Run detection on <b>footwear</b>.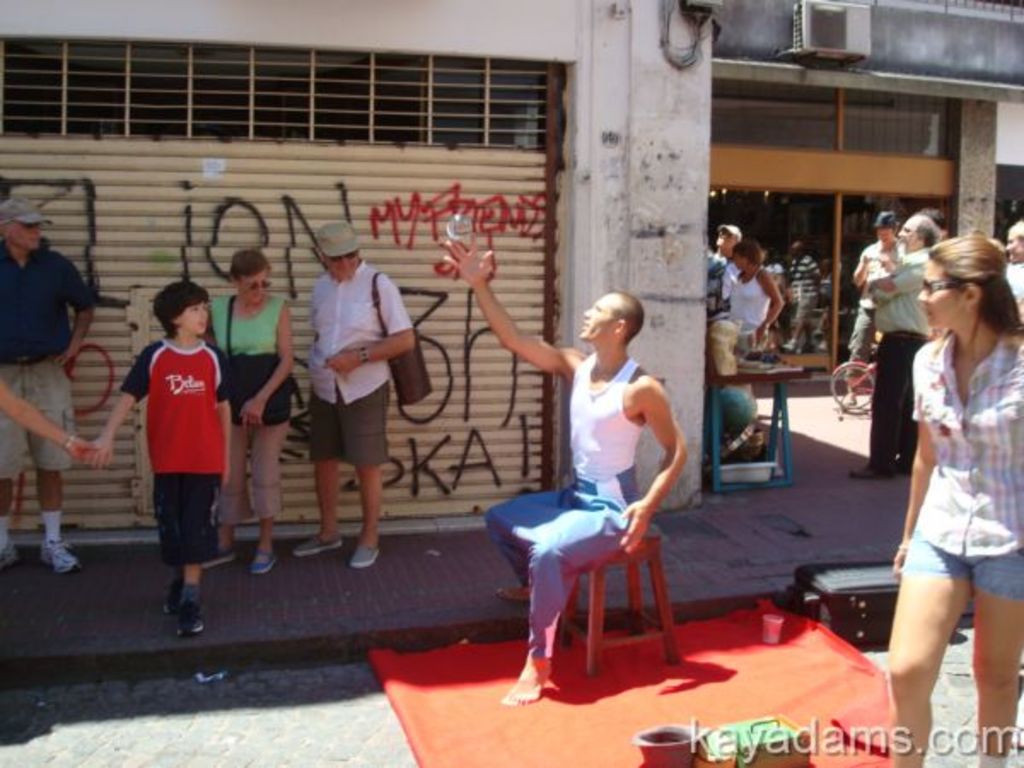
Result: 294, 536, 340, 555.
